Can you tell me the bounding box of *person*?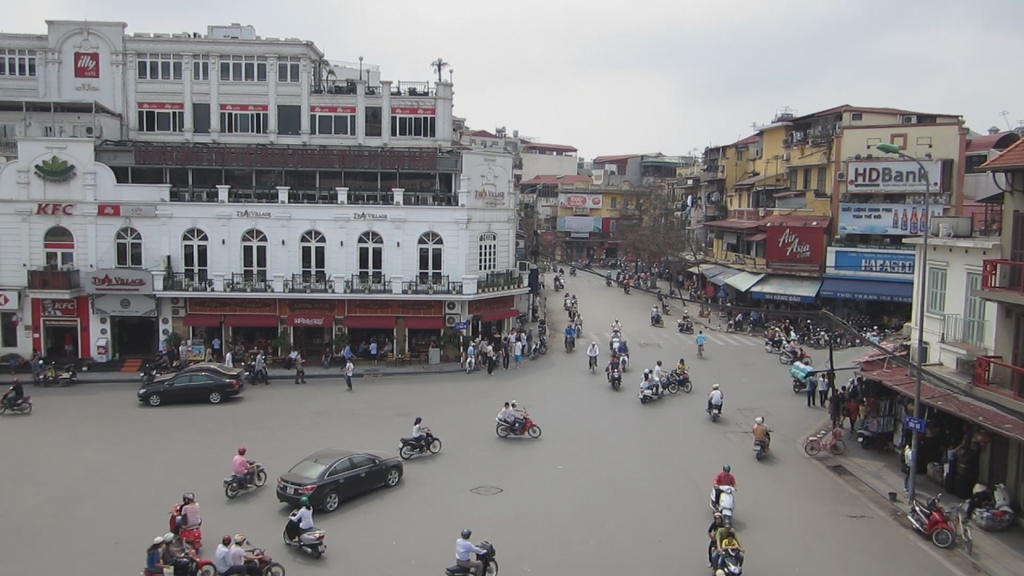
rect(702, 384, 724, 408).
